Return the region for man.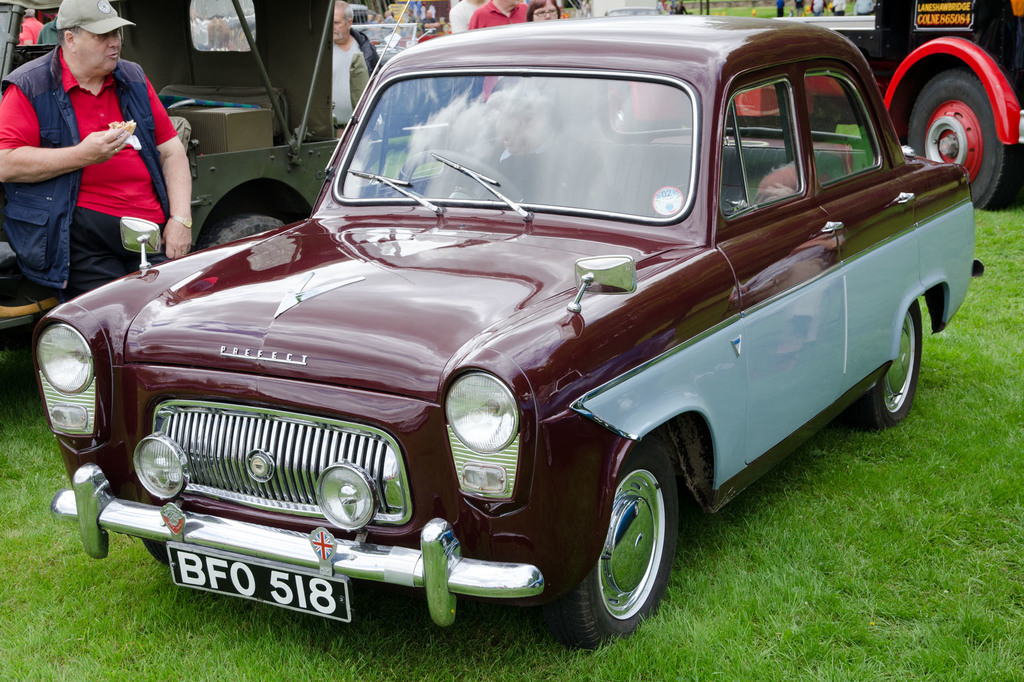
469, 0, 528, 27.
